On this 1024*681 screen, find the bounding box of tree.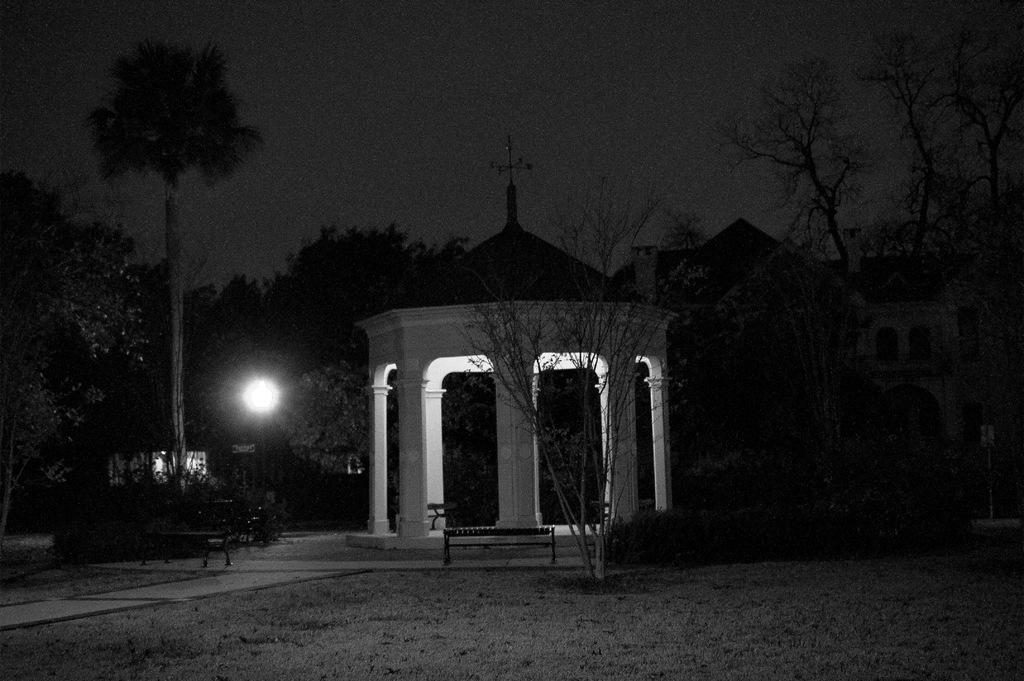
Bounding box: {"left": 67, "top": 24, "right": 256, "bottom": 492}.
